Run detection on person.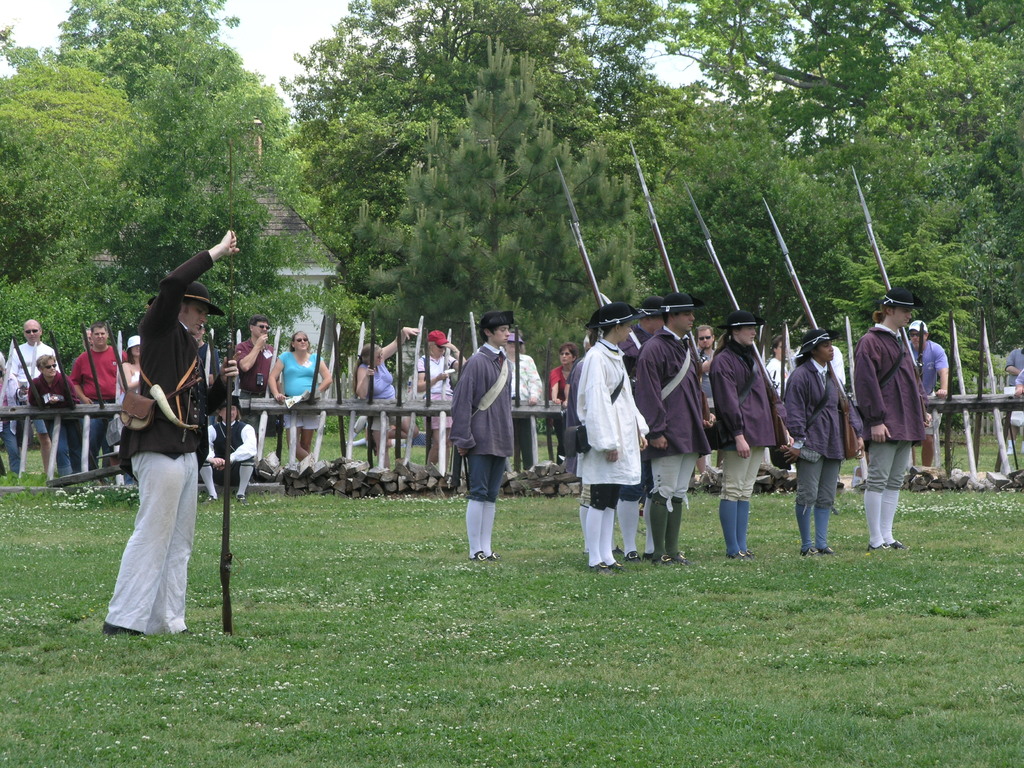
Result: (x1=617, y1=295, x2=668, y2=563).
